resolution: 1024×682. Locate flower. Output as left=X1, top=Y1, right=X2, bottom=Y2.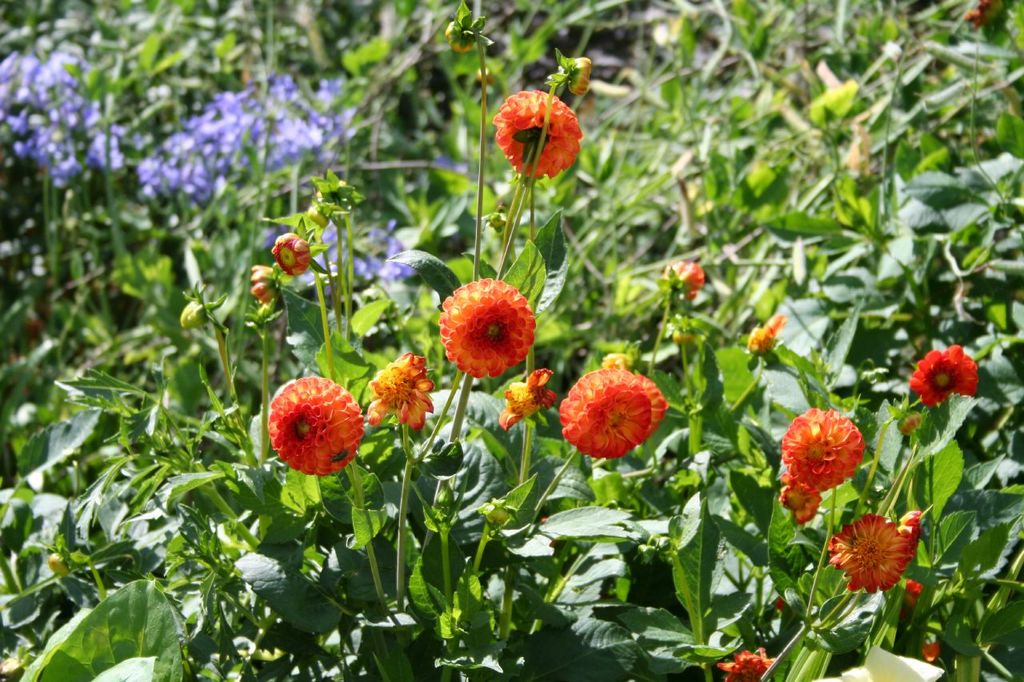
left=557, top=369, right=651, bottom=459.
